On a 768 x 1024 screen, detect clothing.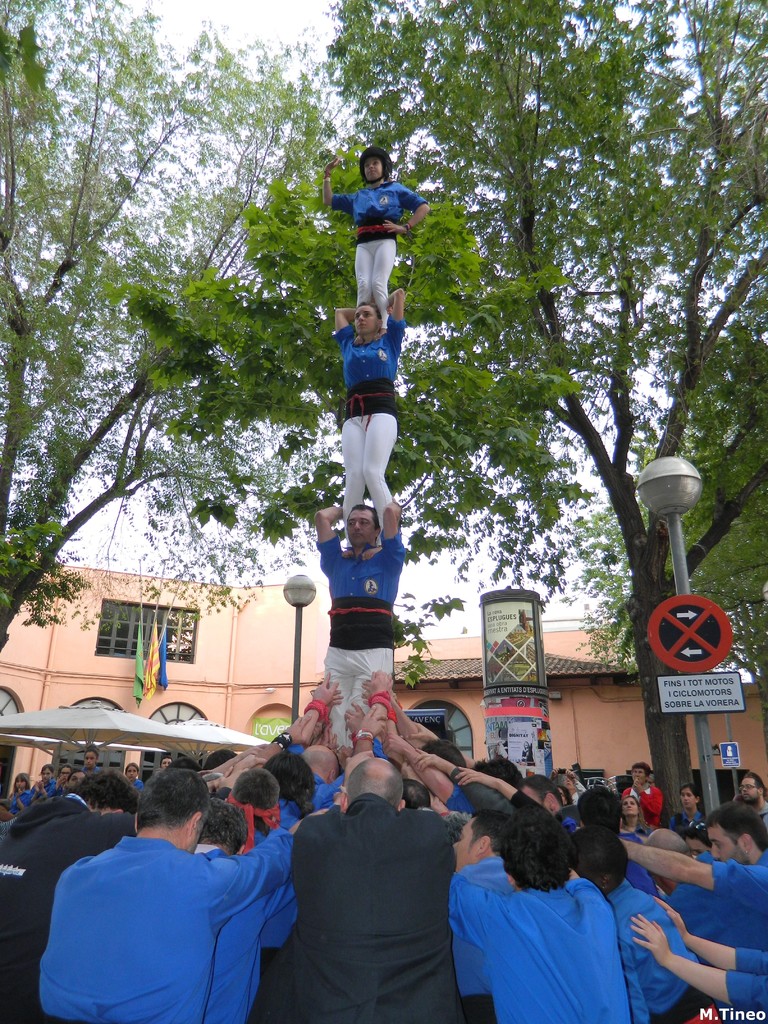
x1=29, y1=832, x2=265, y2=1023.
